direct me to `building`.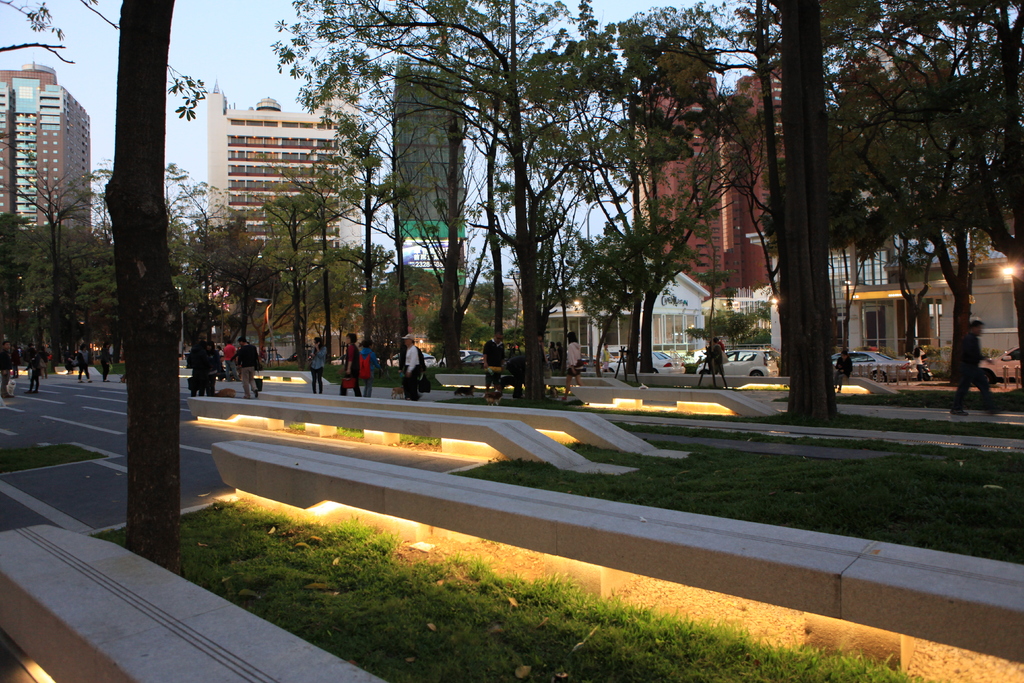
Direction: {"left": 205, "top": 79, "right": 361, "bottom": 358}.
